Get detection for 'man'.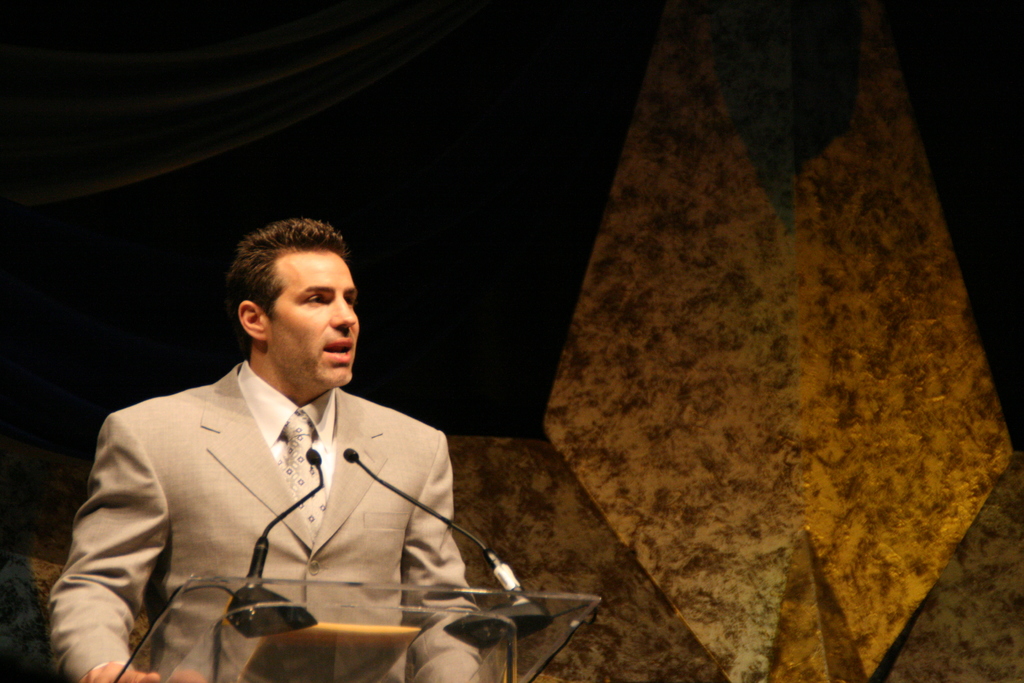
Detection: [x1=52, y1=199, x2=513, y2=666].
